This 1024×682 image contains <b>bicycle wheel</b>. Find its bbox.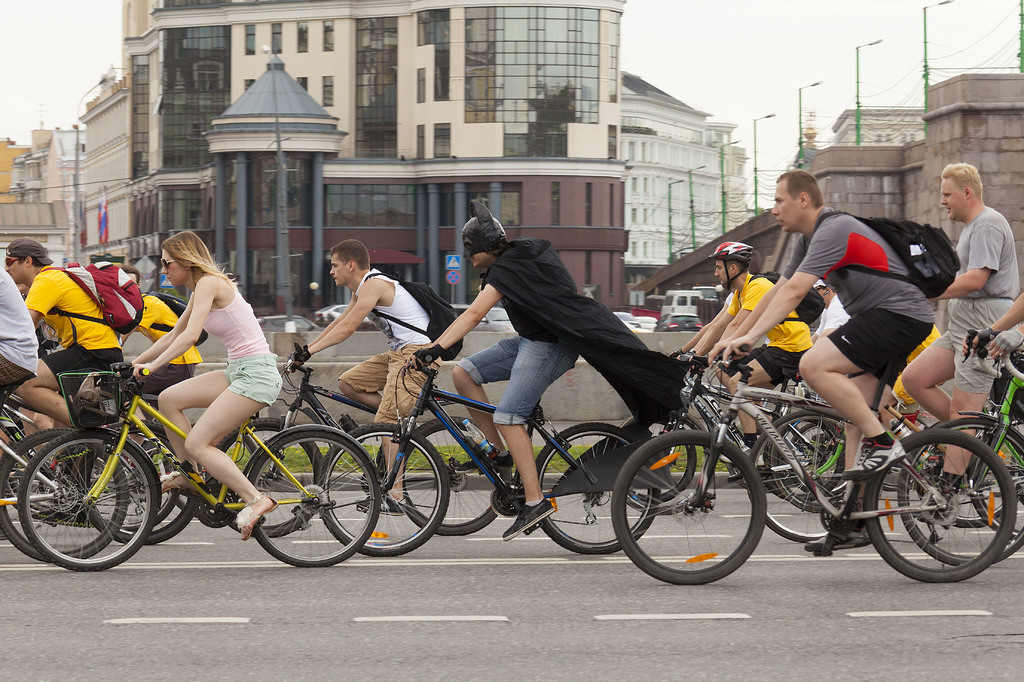
detection(527, 417, 657, 559).
